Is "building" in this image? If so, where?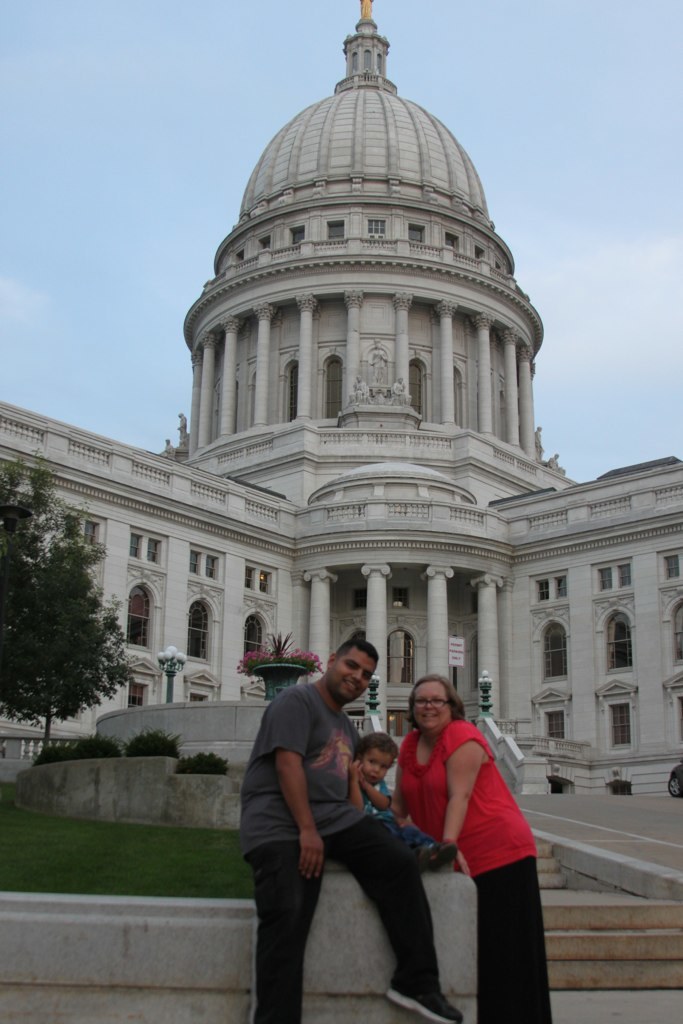
Yes, at <region>0, 0, 682, 794</region>.
